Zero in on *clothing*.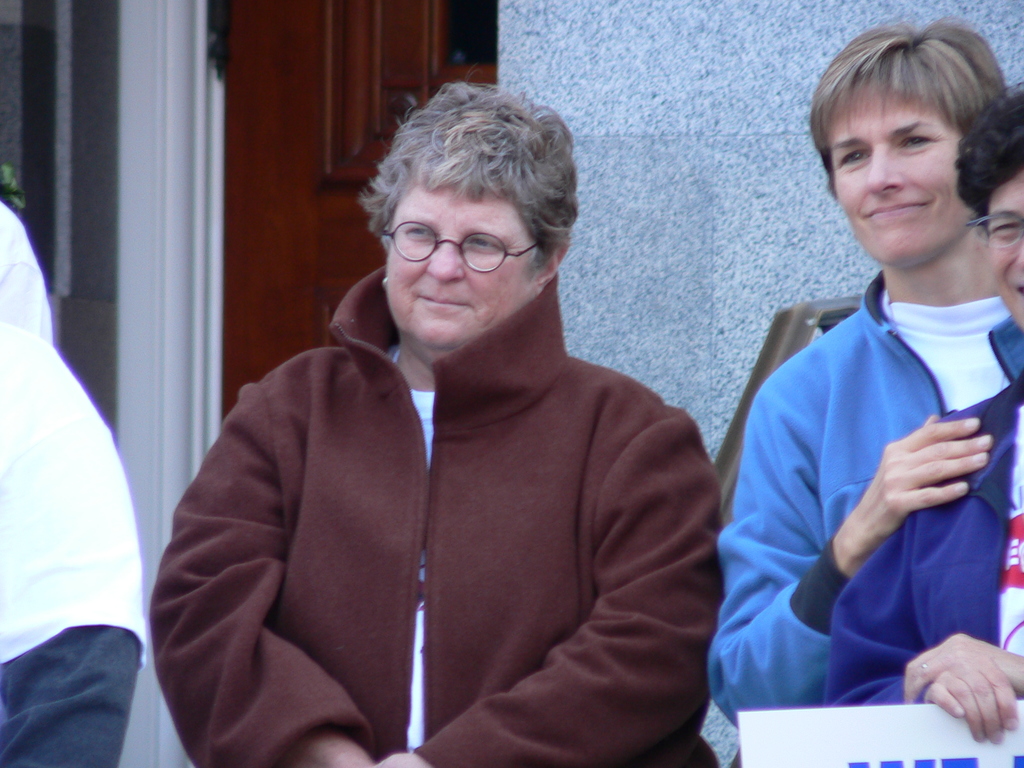
Zeroed in: <region>0, 191, 58, 354</region>.
